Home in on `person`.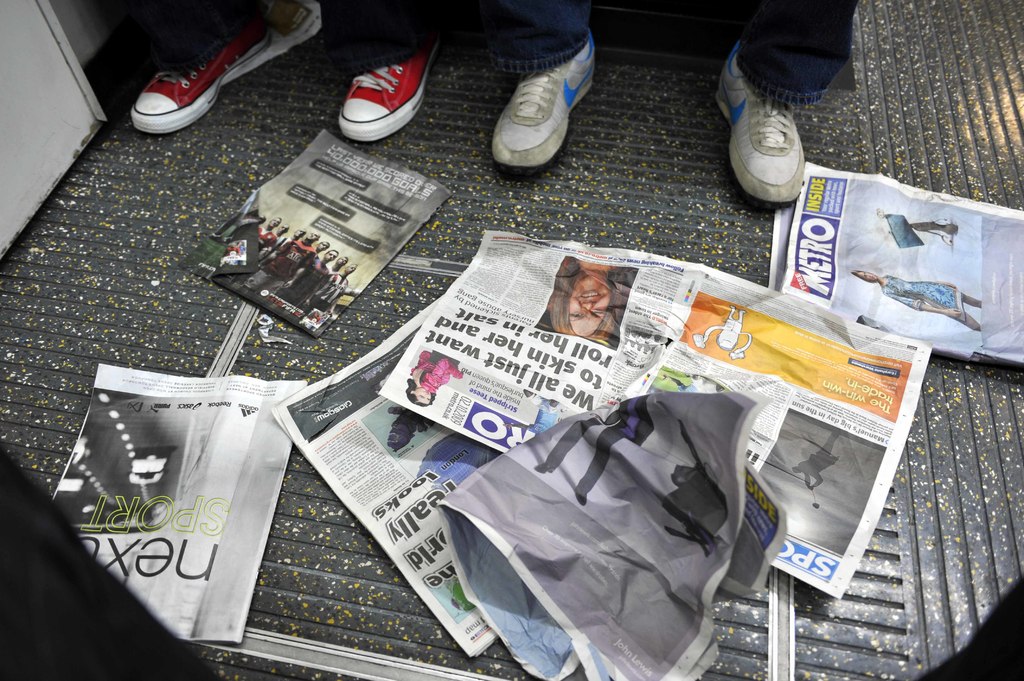
Homed in at 558/259/634/365.
